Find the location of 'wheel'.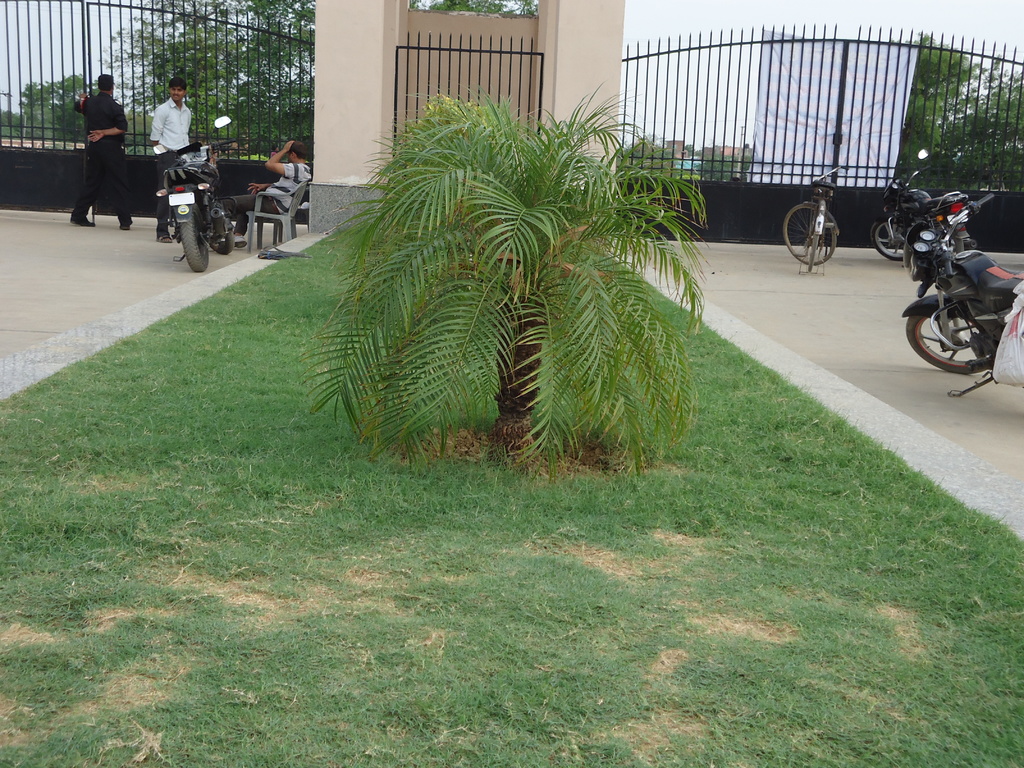
Location: (x1=182, y1=209, x2=210, y2=278).
